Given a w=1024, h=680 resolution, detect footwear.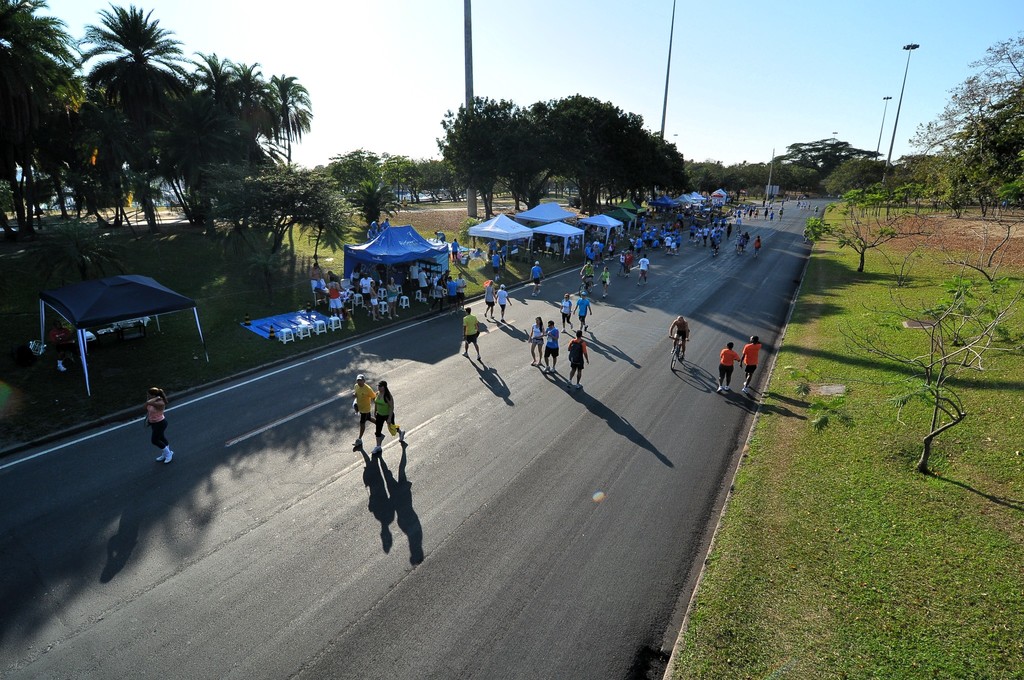
(538, 357, 541, 371).
